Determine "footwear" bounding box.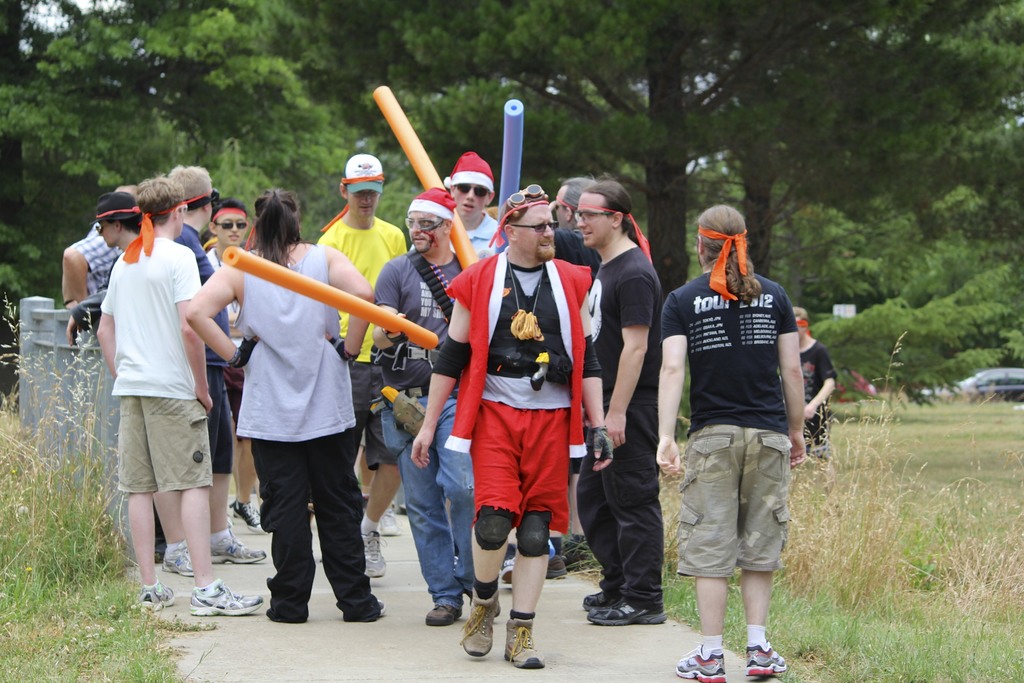
Determined: bbox(498, 616, 541, 672).
